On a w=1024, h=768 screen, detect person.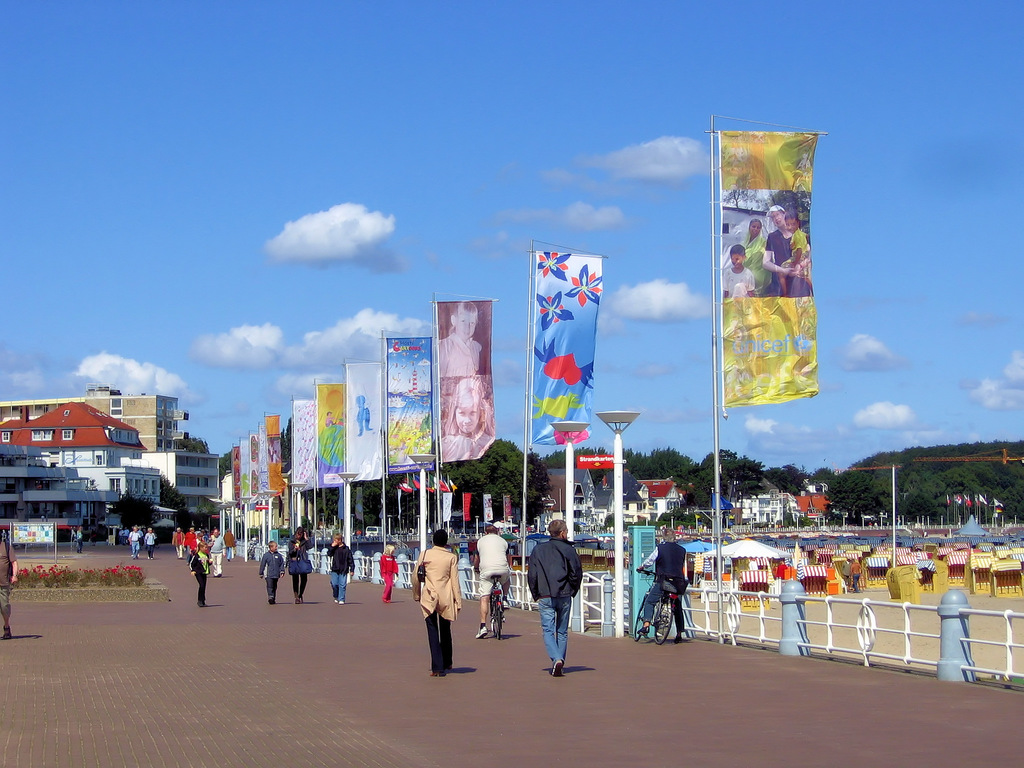
rect(257, 541, 282, 600).
